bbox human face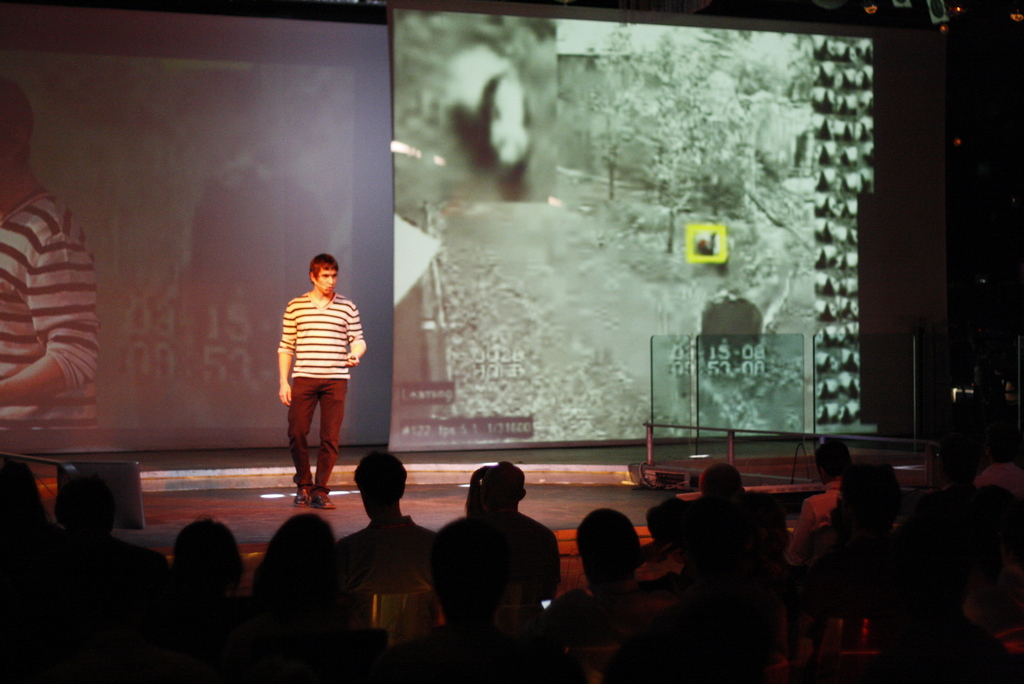
(x1=312, y1=261, x2=337, y2=295)
